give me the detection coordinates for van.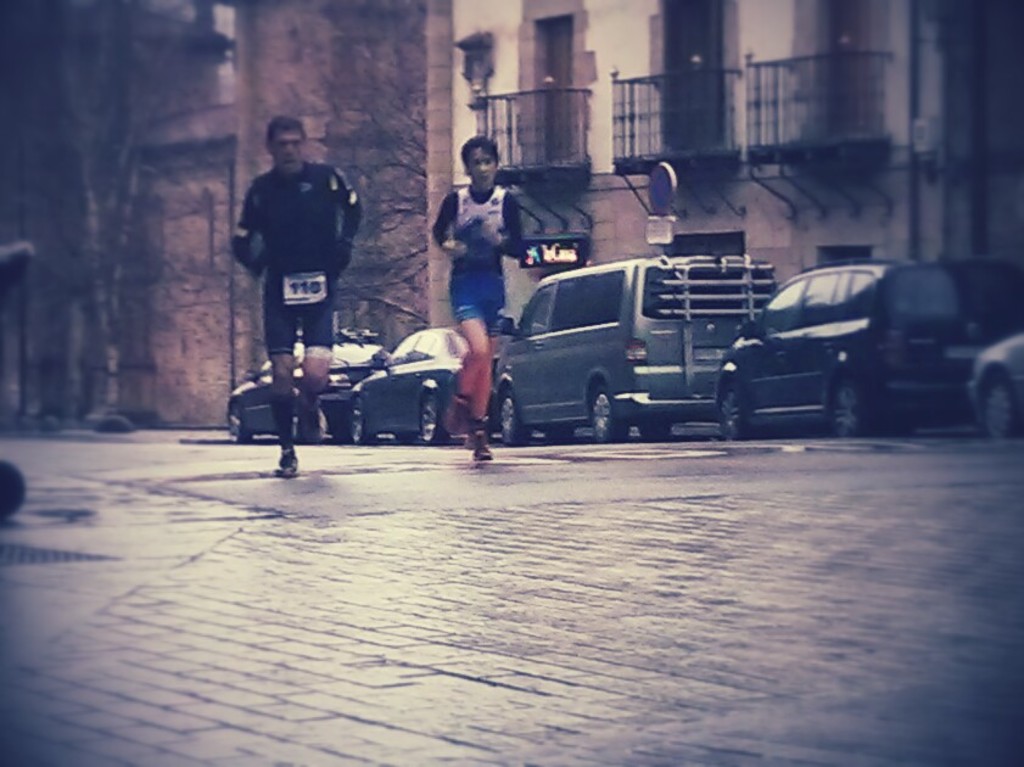
locate(491, 250, 779, 442).
